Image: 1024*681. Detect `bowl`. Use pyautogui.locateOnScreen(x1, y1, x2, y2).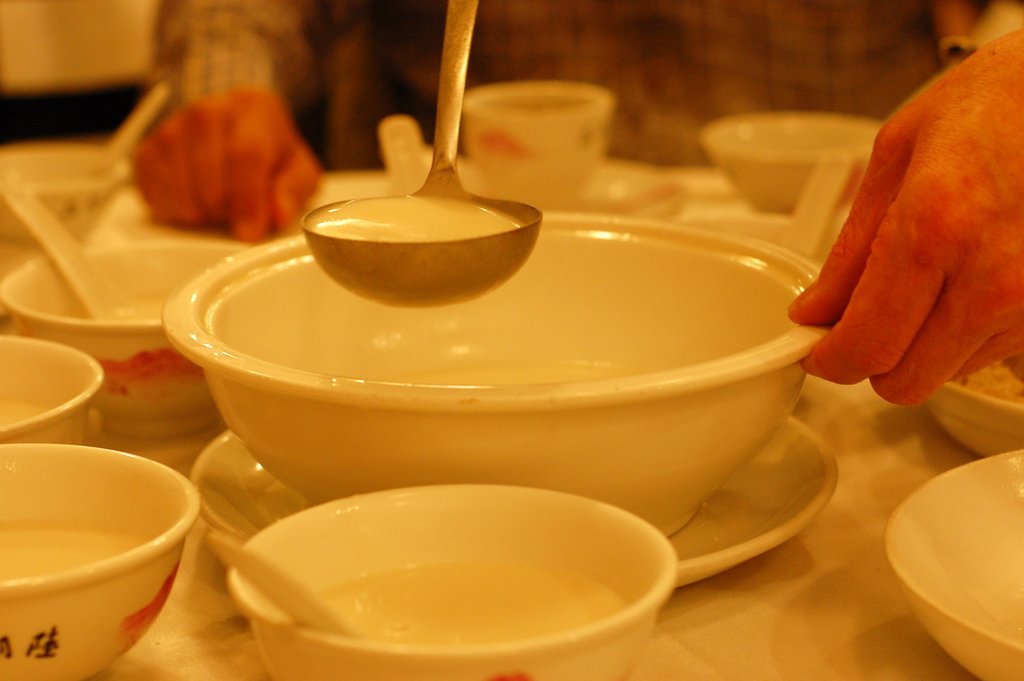
pyautogui.locateOnScreen(232, 484, 676, 680).
